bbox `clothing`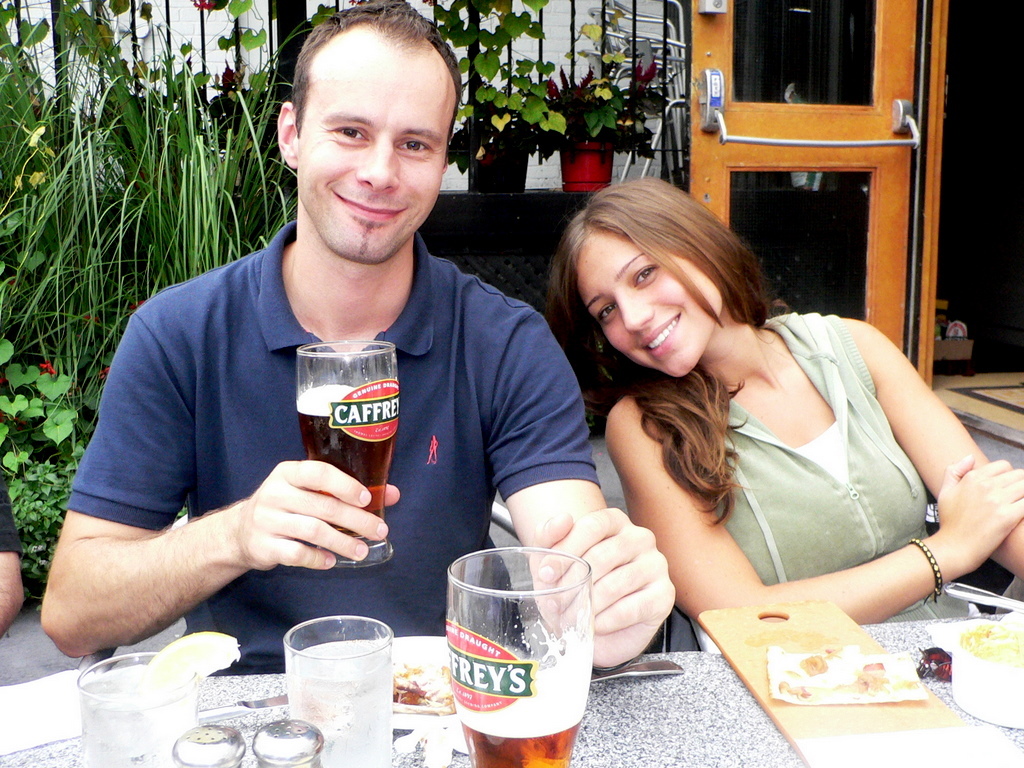
select_region(63, 220, 597, 682)
